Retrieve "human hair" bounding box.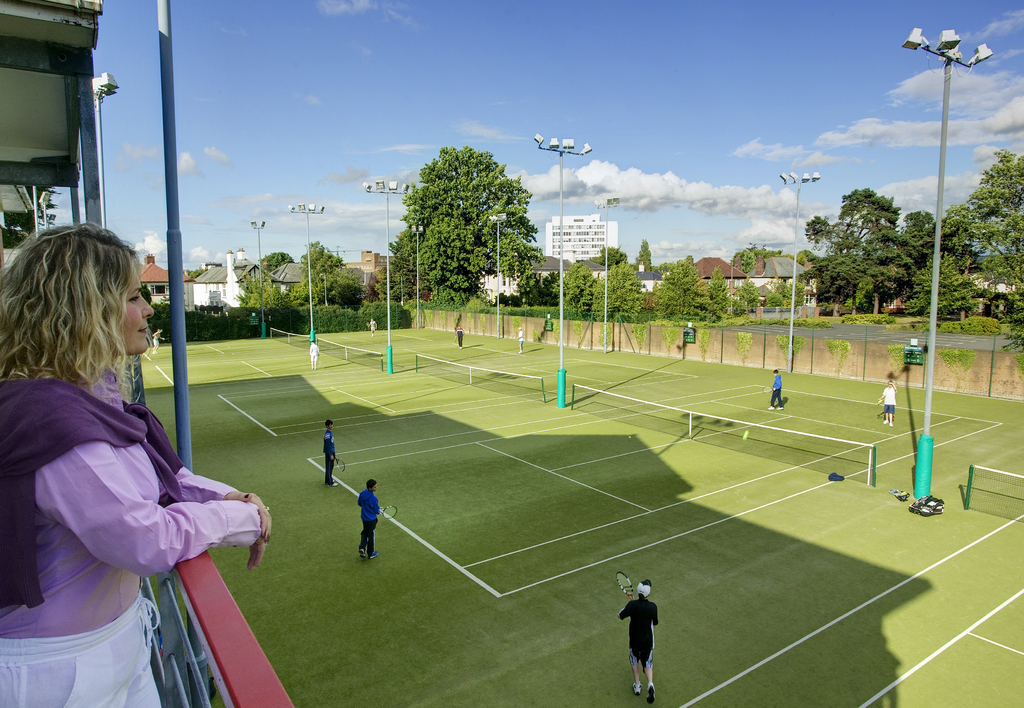
Bounding box: 0/219/145/431.
